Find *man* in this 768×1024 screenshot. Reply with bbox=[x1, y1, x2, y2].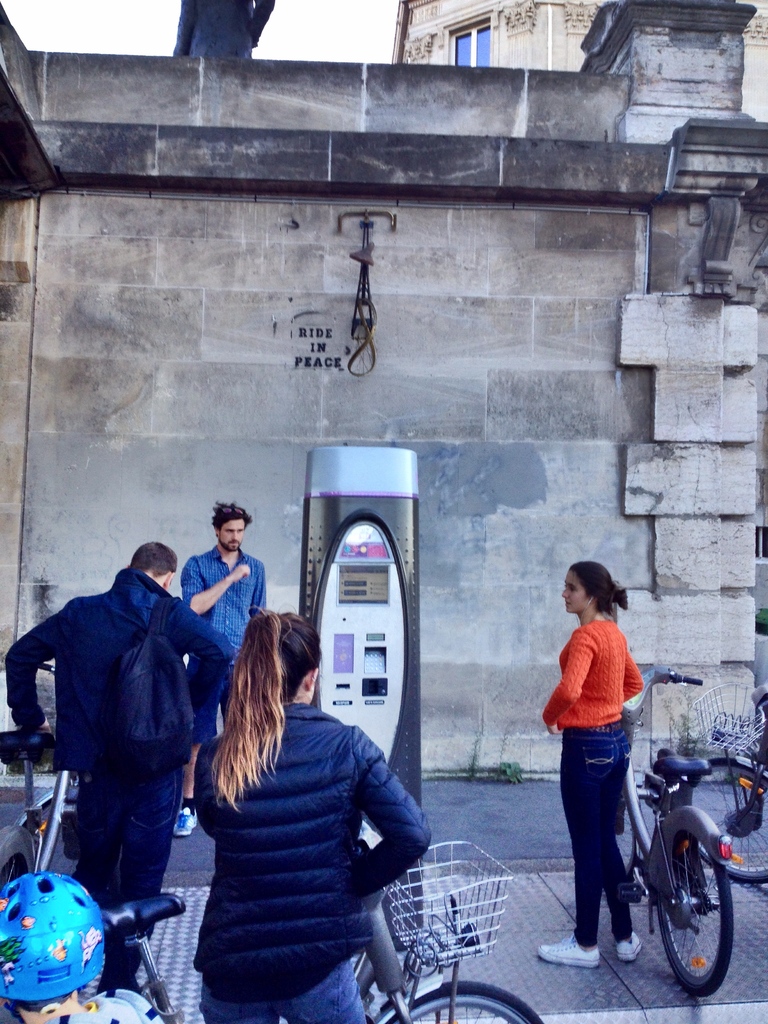
bbox=[1, 556, 218, 932].
